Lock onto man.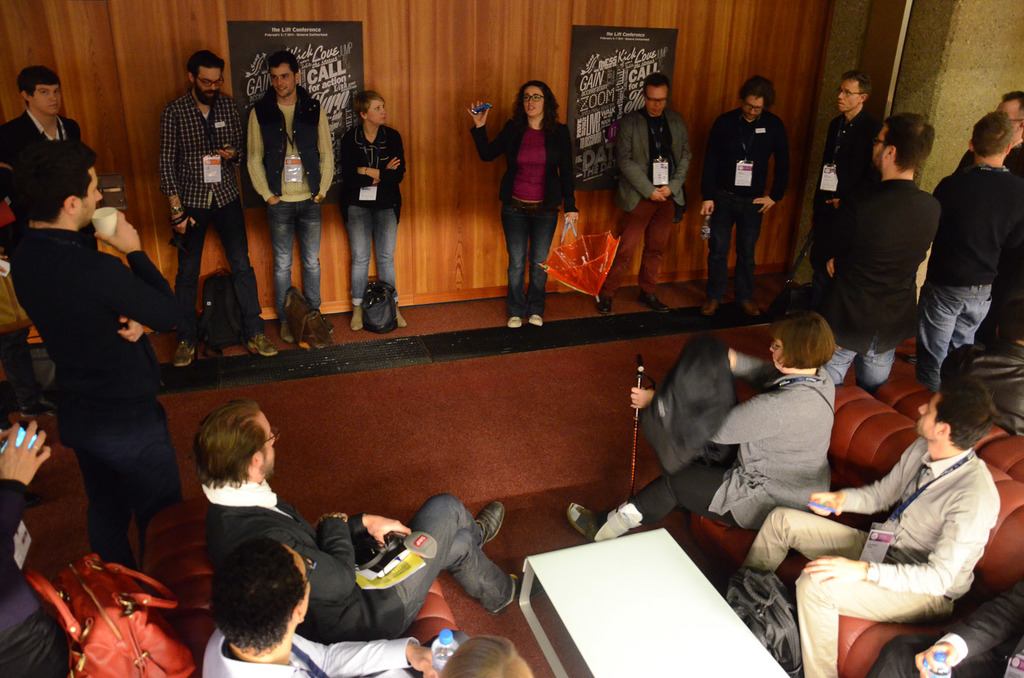
Locked: 789, 75, 875, 292.
